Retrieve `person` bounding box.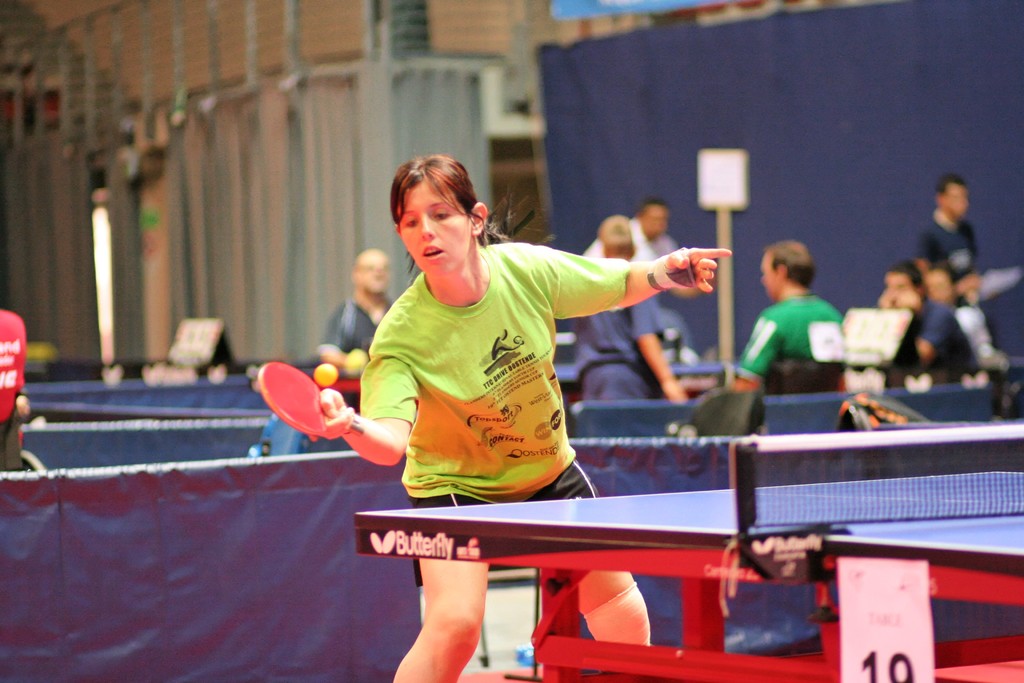
Bounding box: locate(879, 254, 978, 388).
